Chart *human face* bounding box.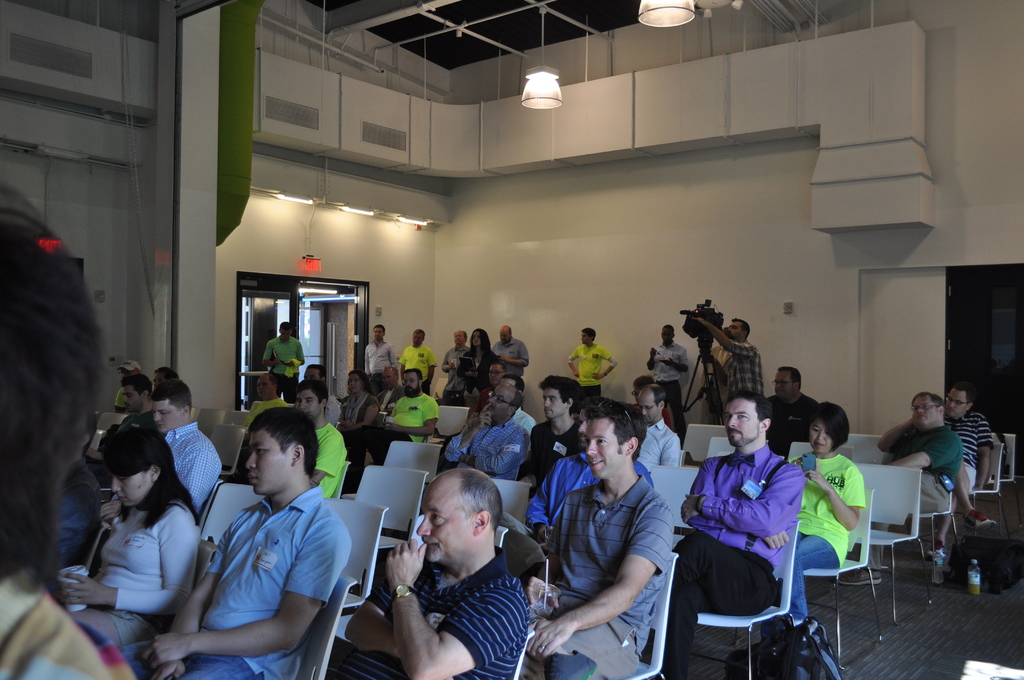
Charted: 808, 420, 830, 453.
